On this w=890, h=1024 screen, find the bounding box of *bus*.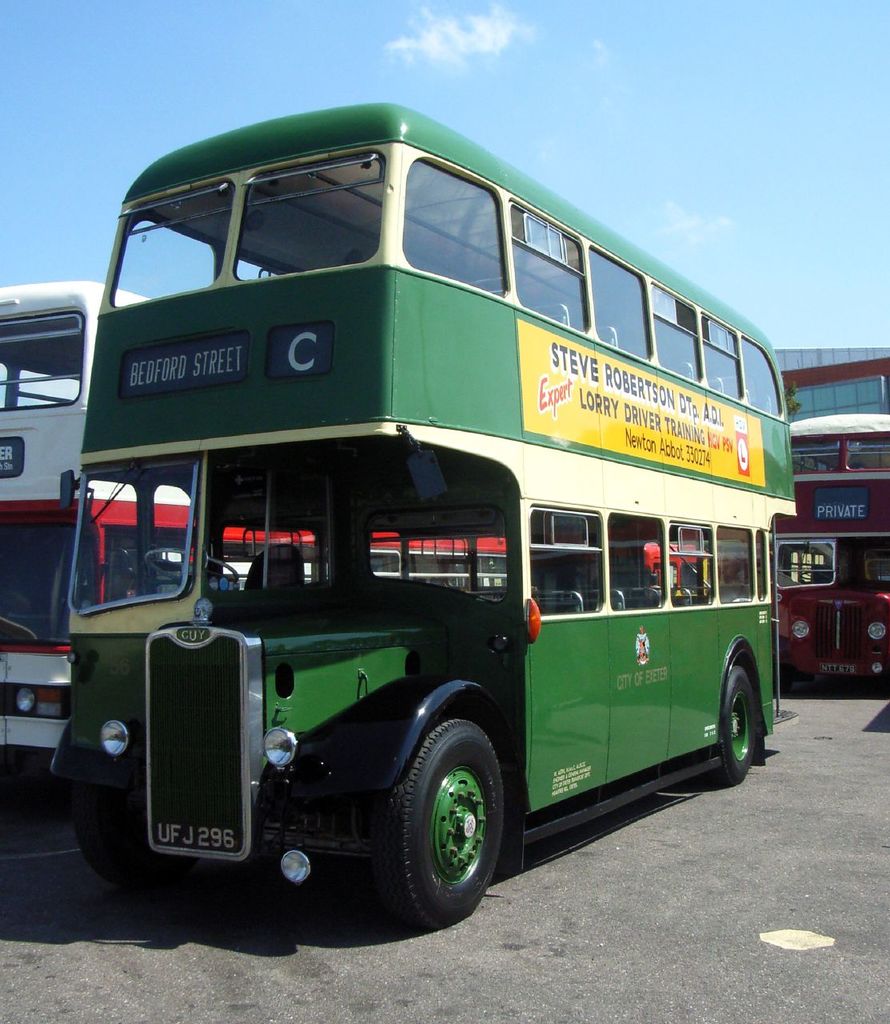
Bounding box: x1=766, y1=411, x2=889, y2=678.
